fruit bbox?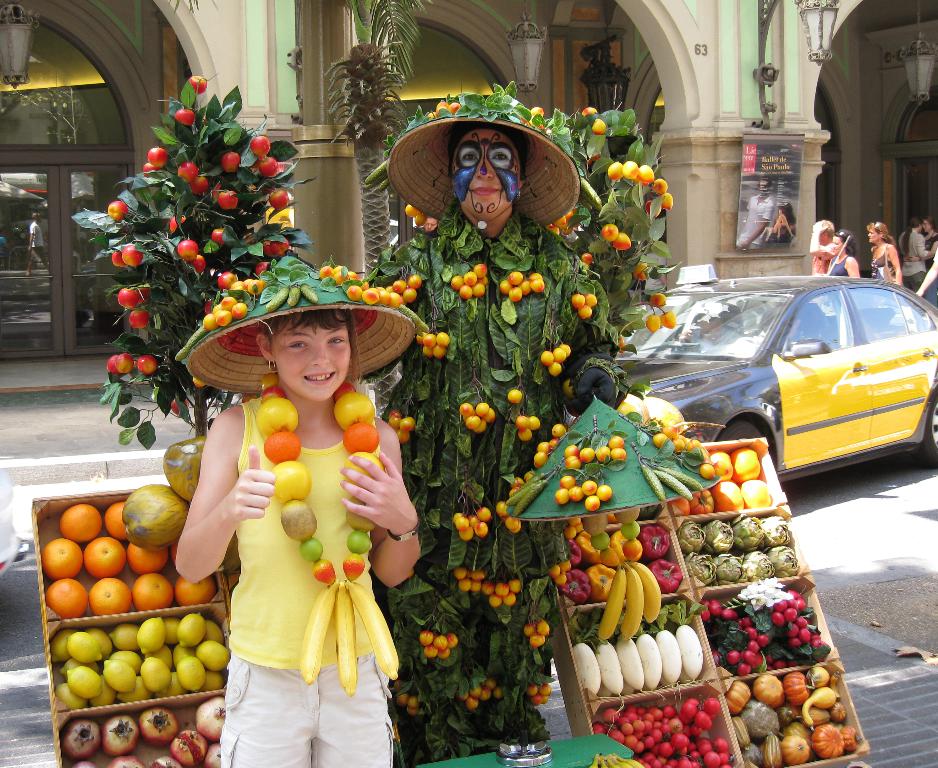
crop(577, 250, 594, 266)
